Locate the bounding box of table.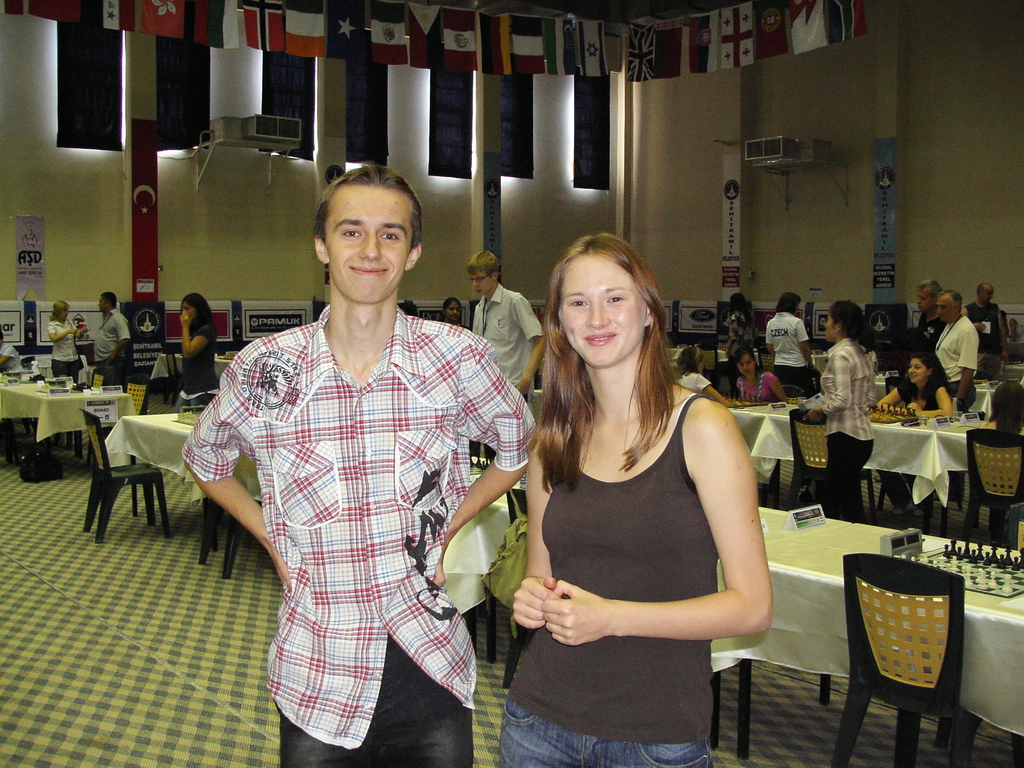
Bounding box: [x1=3, y1=372, x2=133, y2=479].
